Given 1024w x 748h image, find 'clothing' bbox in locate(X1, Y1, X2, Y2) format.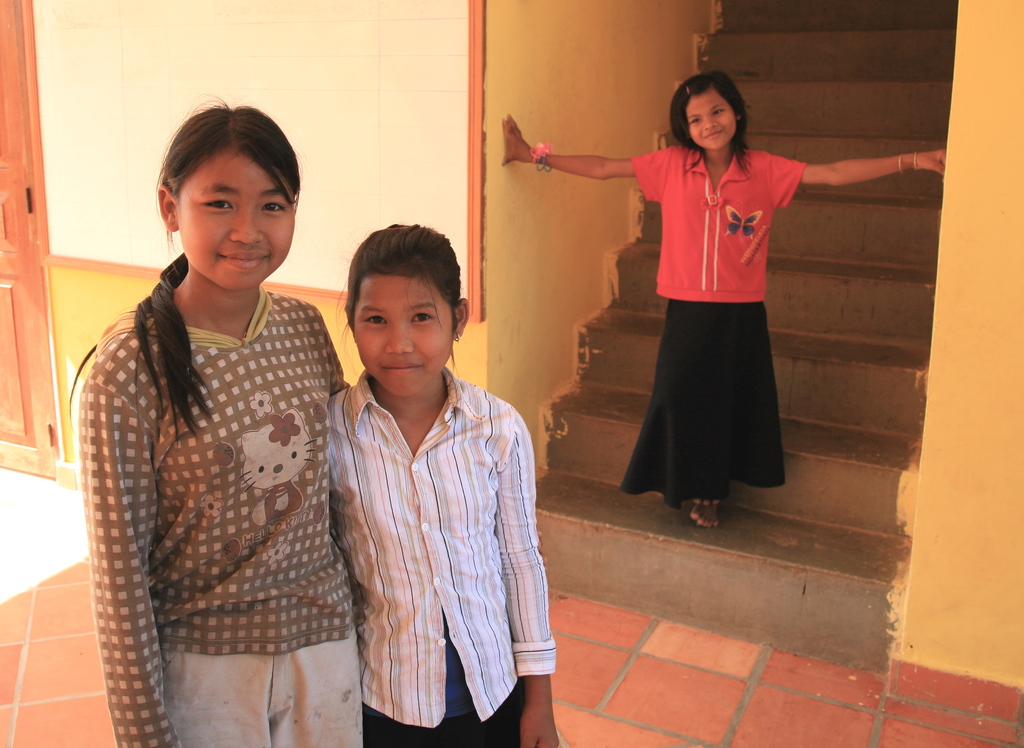
locate(76, 284, 347, 747).
